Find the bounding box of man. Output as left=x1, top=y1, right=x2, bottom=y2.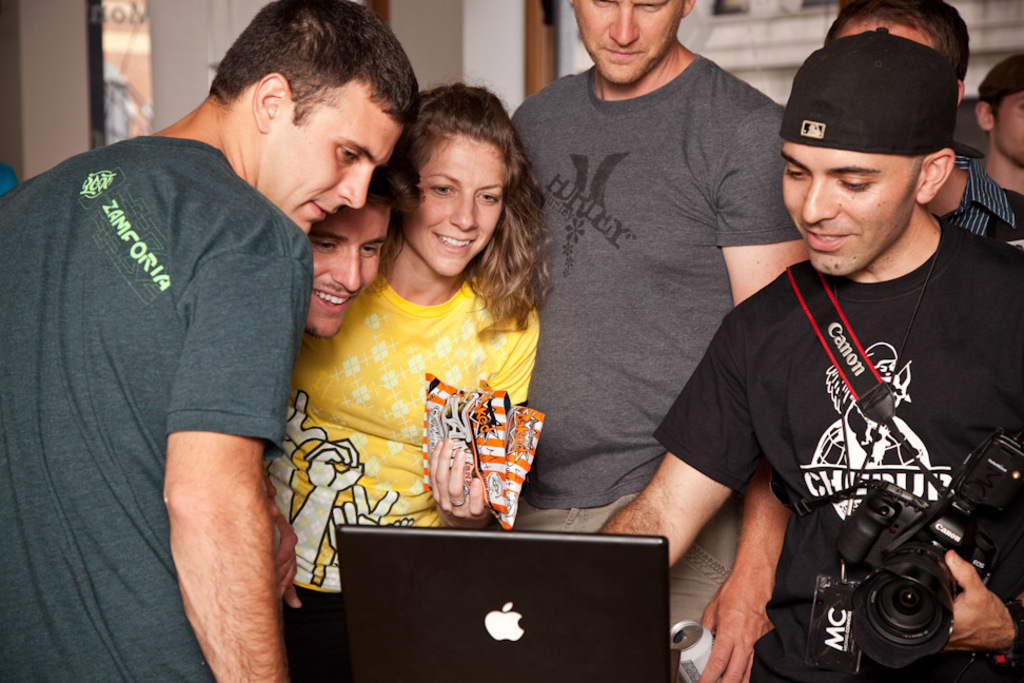
left=17, top=0, right=411, bottom=674.
